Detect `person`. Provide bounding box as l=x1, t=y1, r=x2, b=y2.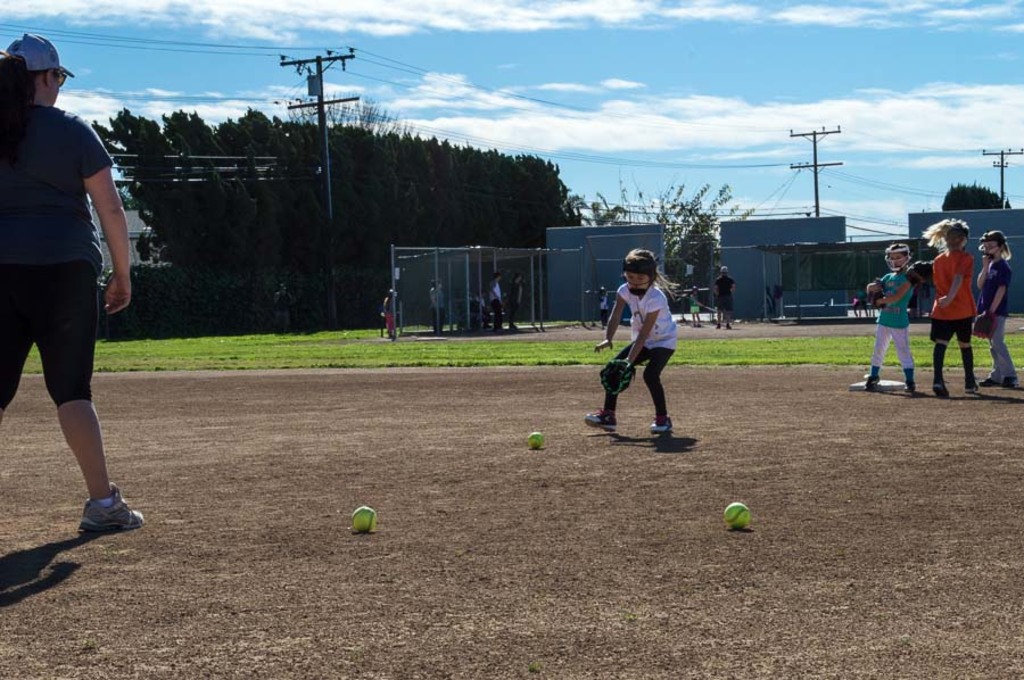
l=612, t=258, r=689, b=447.
